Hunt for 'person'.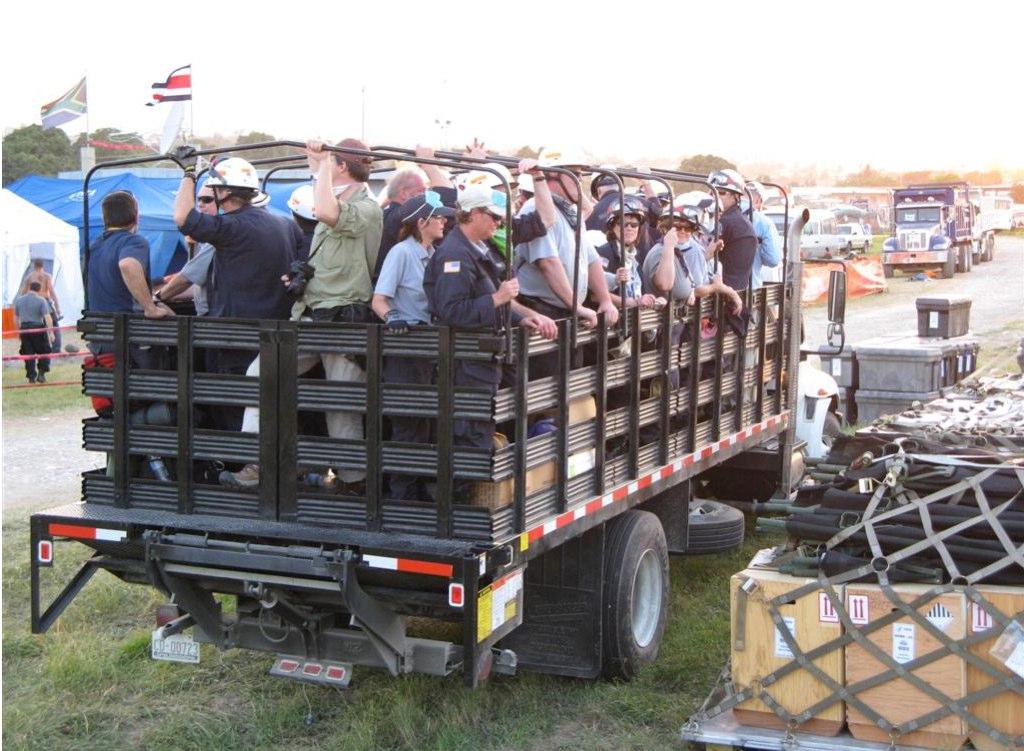
Hunted down at pyautogui.locateOnScreen(523, 152, 618, 328).
